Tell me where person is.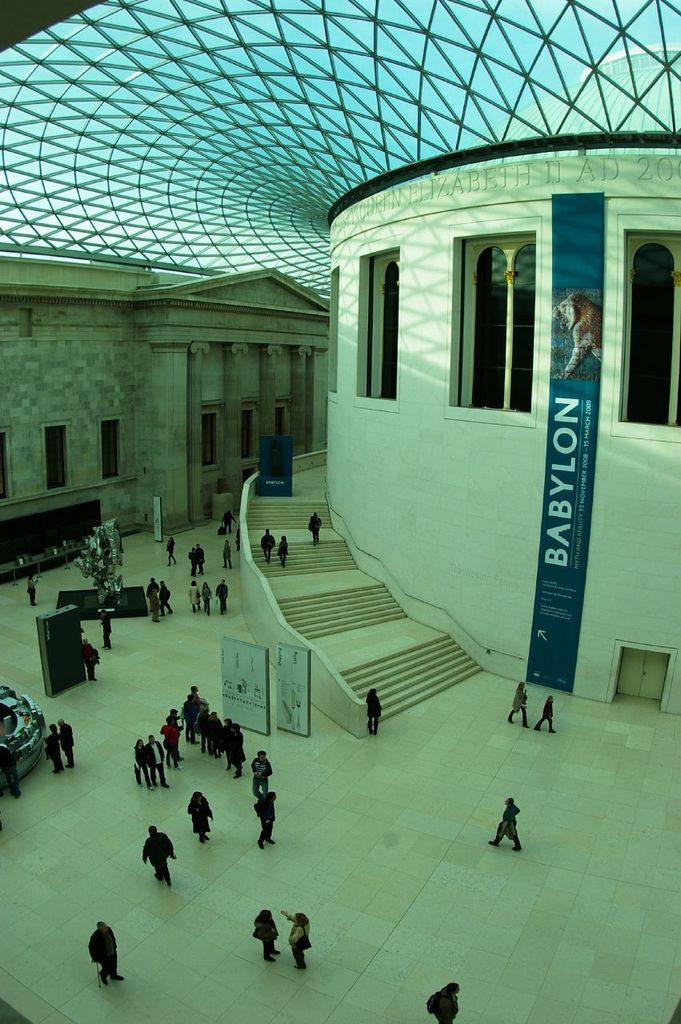
person is at (59, 725, 77, 773).
